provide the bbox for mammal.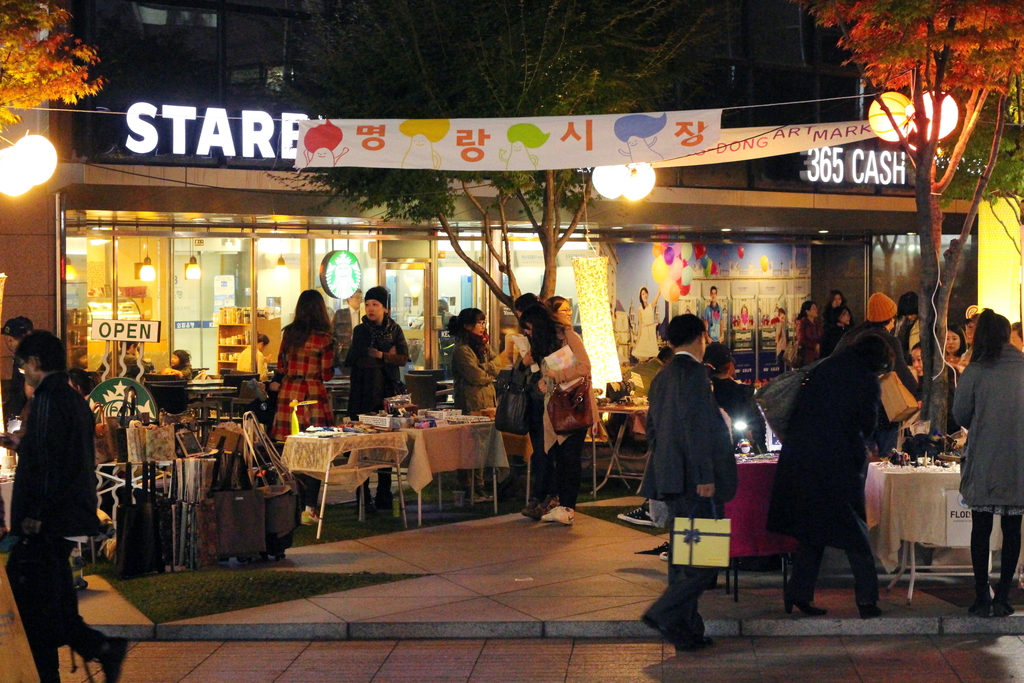
box=[948, 322, 963, 363].
